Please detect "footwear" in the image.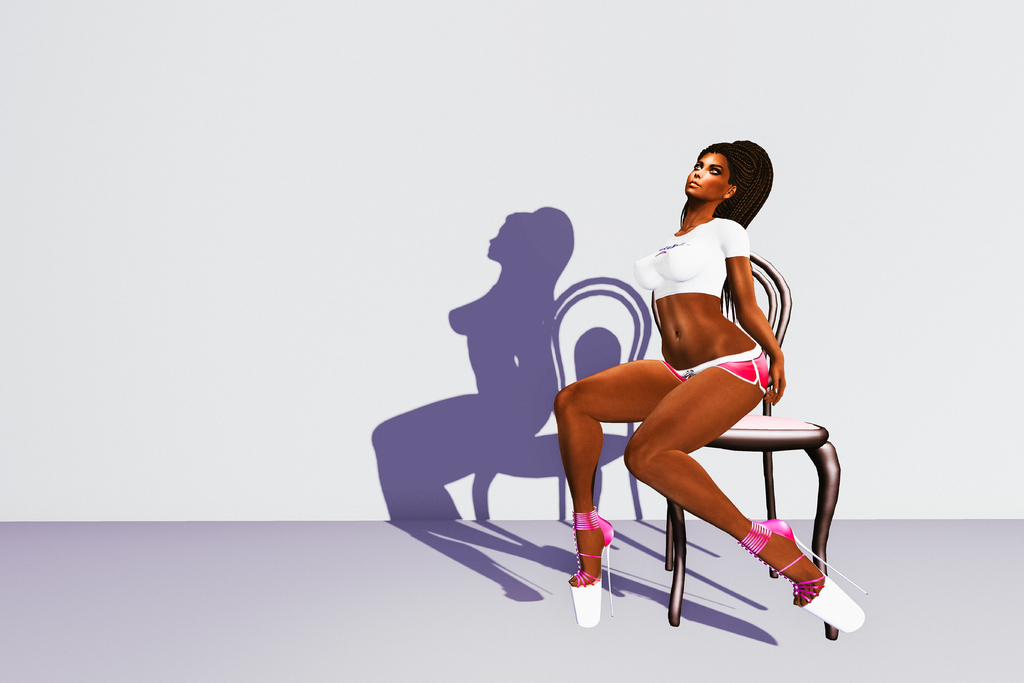
region(566, 504, 614, 627).
